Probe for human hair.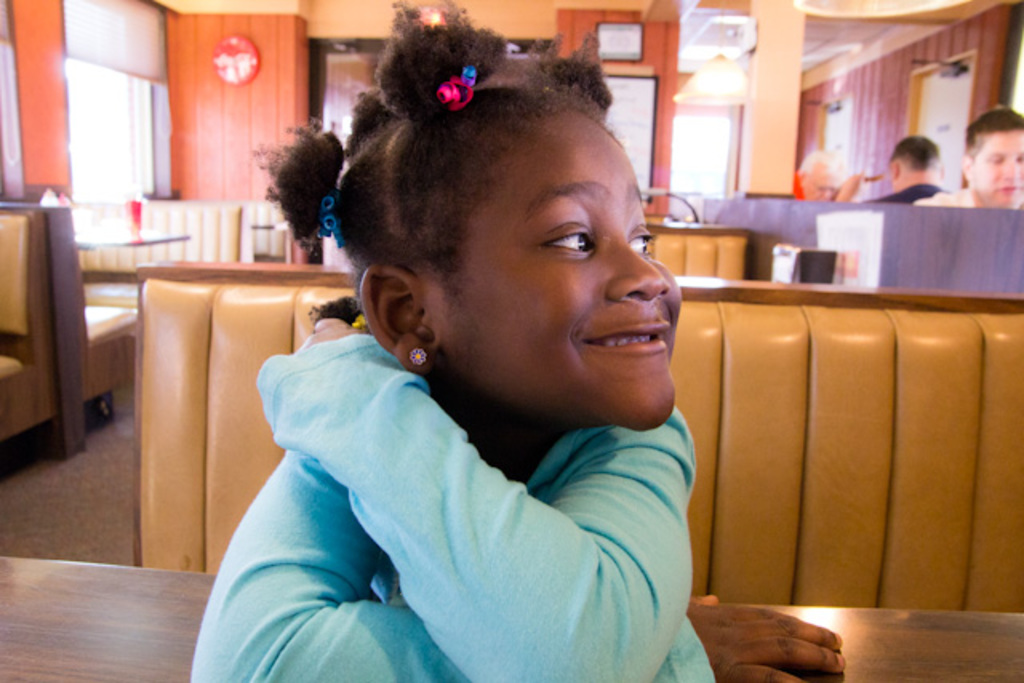
Probe result: [965, 102, 1022, 147].
